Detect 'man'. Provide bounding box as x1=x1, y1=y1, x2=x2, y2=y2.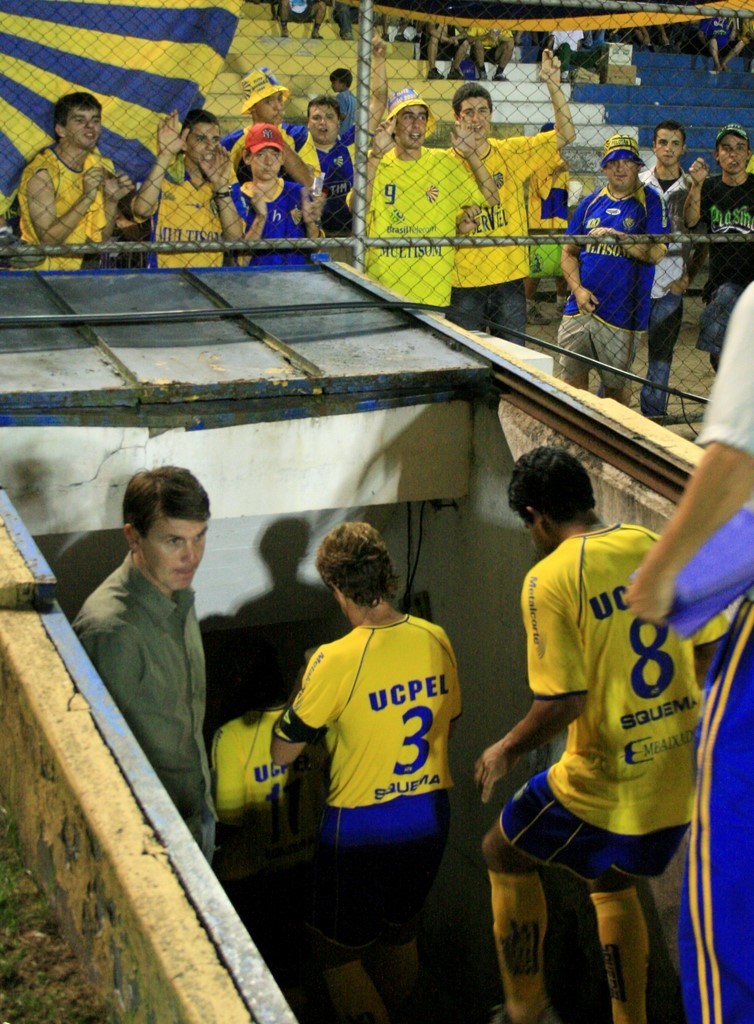
x1=217, y1=63, x2=321, y2=187.
